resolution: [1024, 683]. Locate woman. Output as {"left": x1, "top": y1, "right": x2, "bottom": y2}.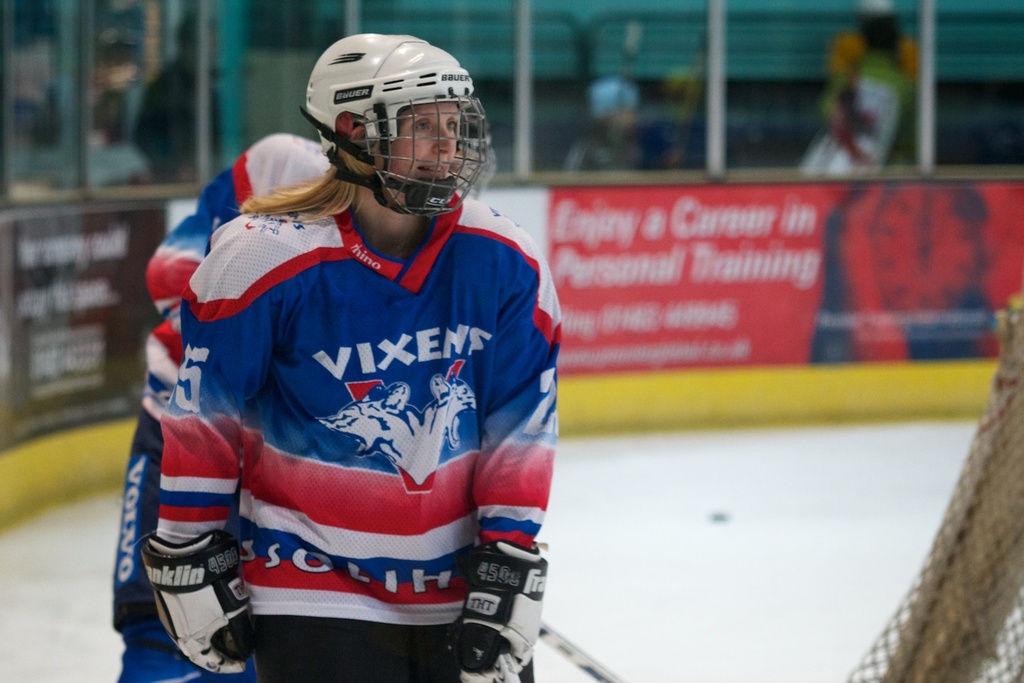
{"left": 83, "top": 58, "right": 616, "bottom": 675}.
